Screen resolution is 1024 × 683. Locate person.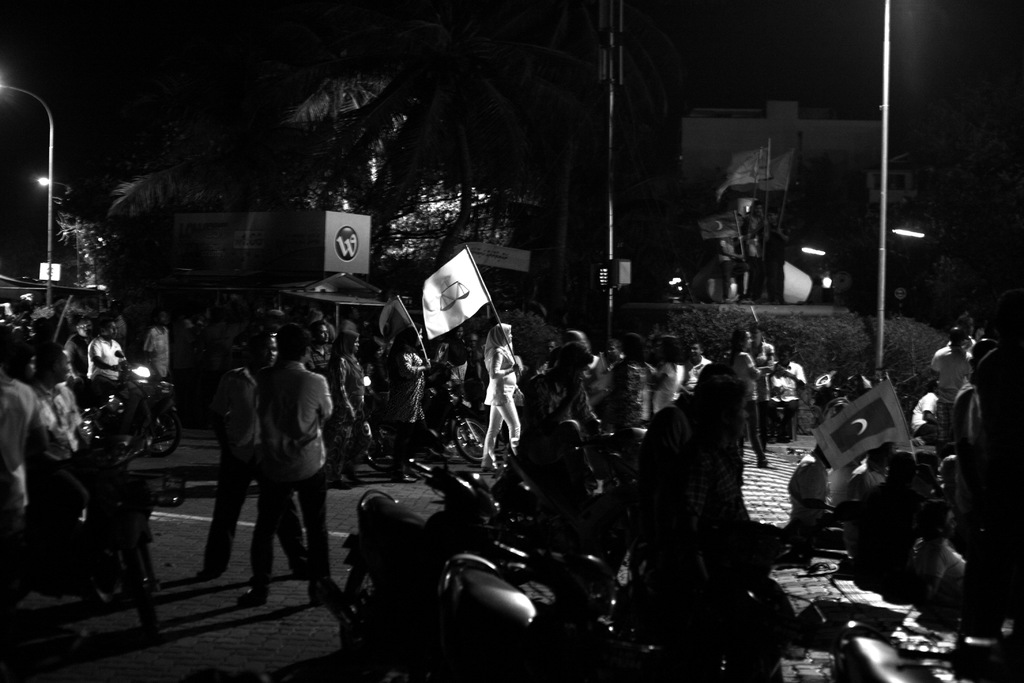
(40,356,96,498).
